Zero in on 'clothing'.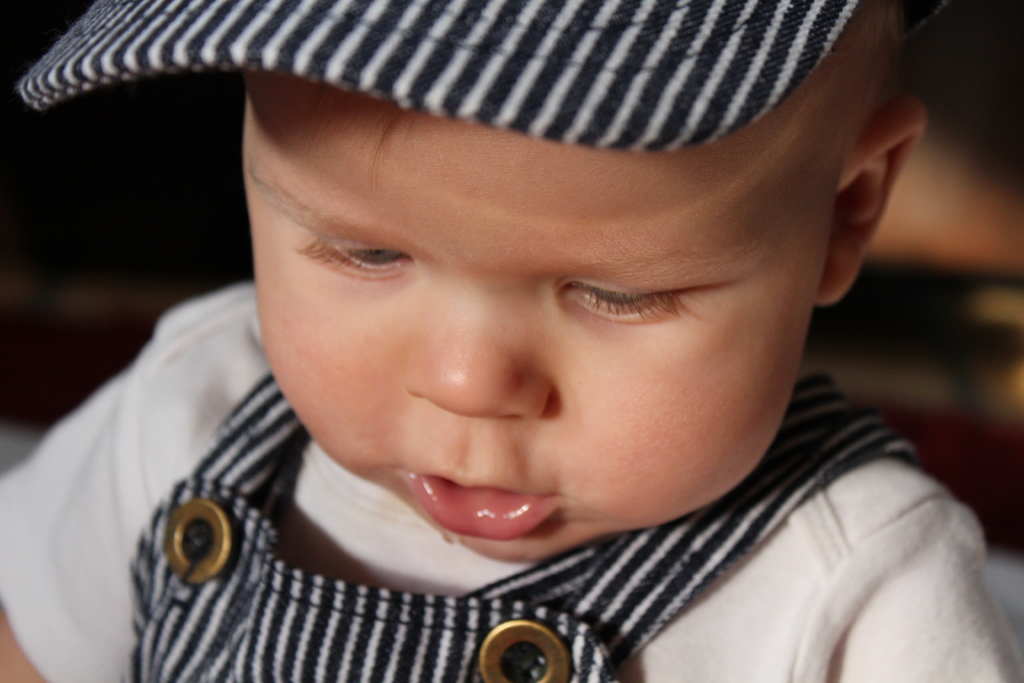
Zeroed in: [0, 276, 1023, 680].
